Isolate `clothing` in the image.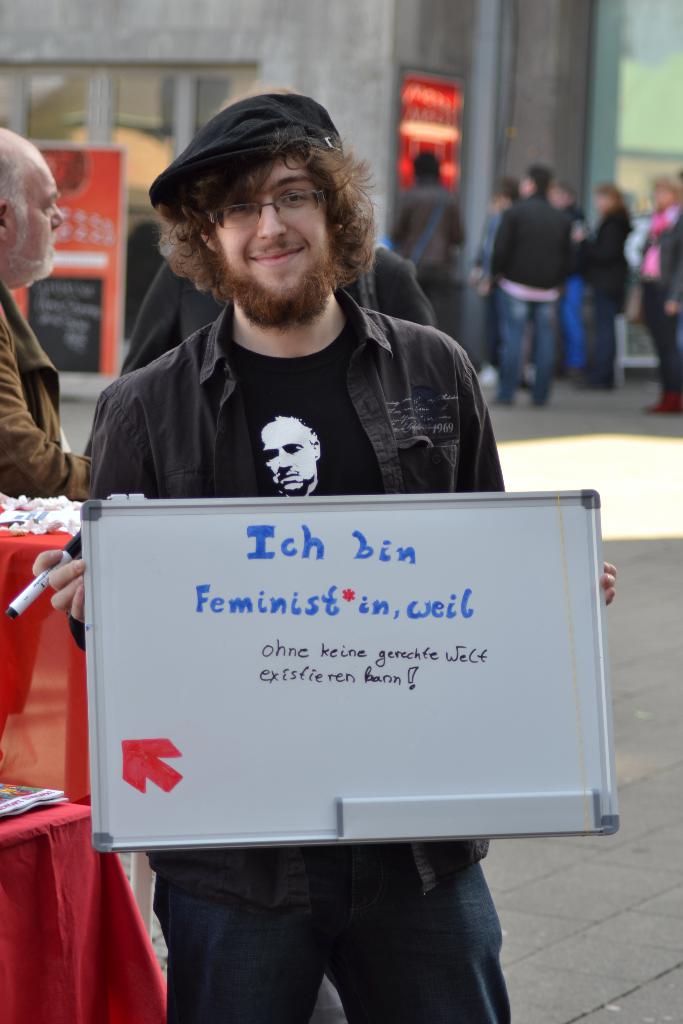
Isolated region: detection(63, 293, 510, 1023).
